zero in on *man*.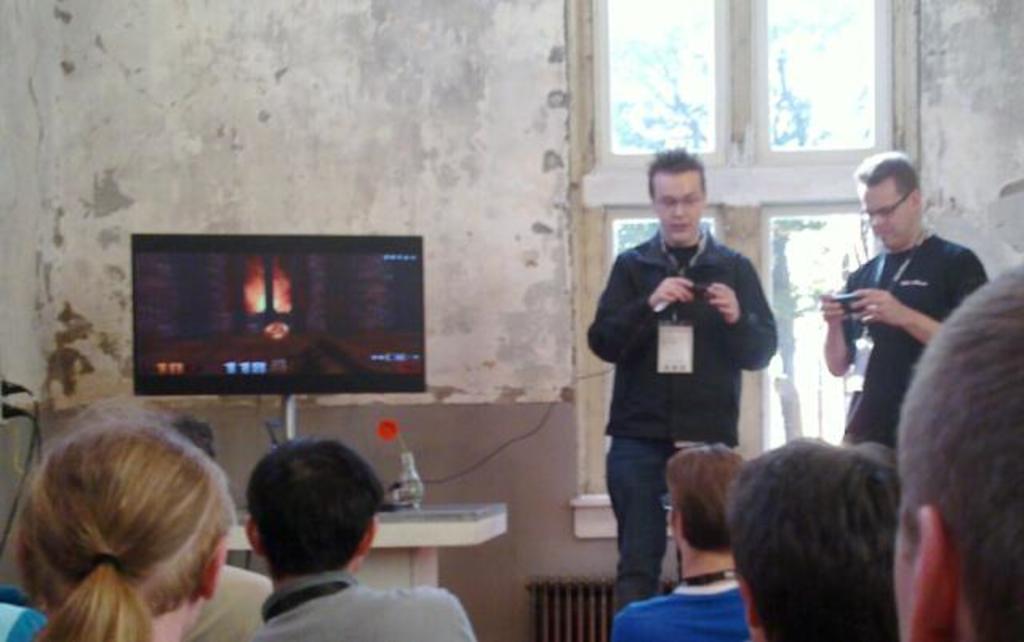
Zeroed in: 821 149 1003 453.
